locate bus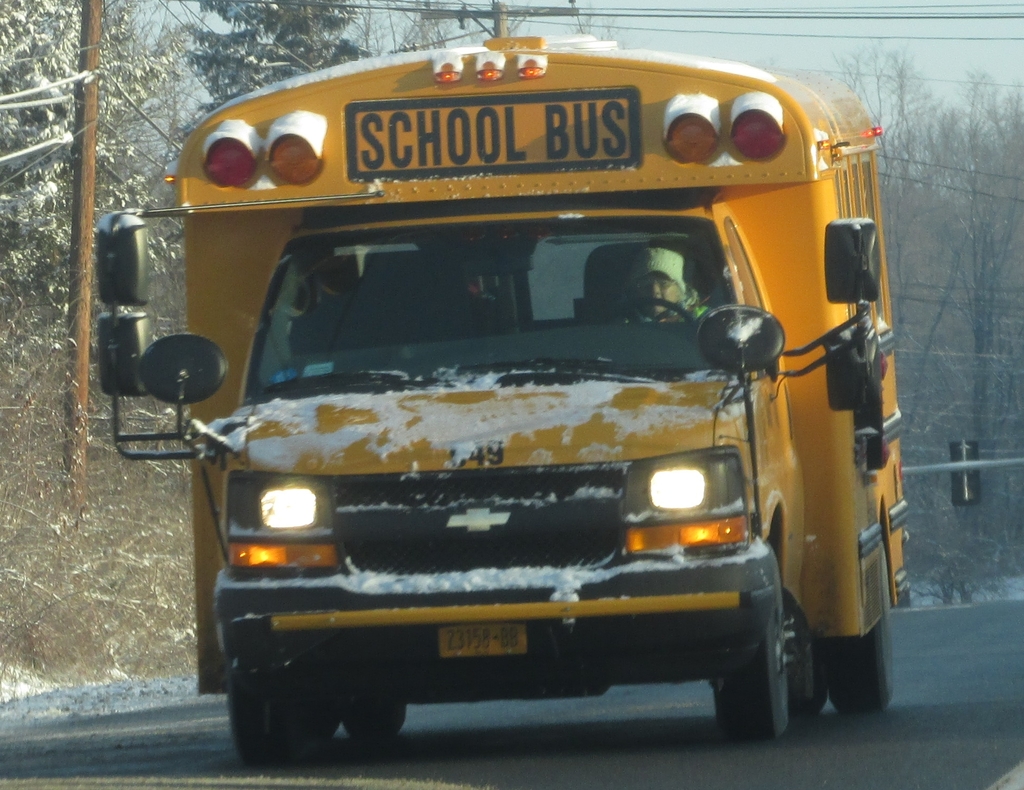
select_region(95, 26, 912, 768)
